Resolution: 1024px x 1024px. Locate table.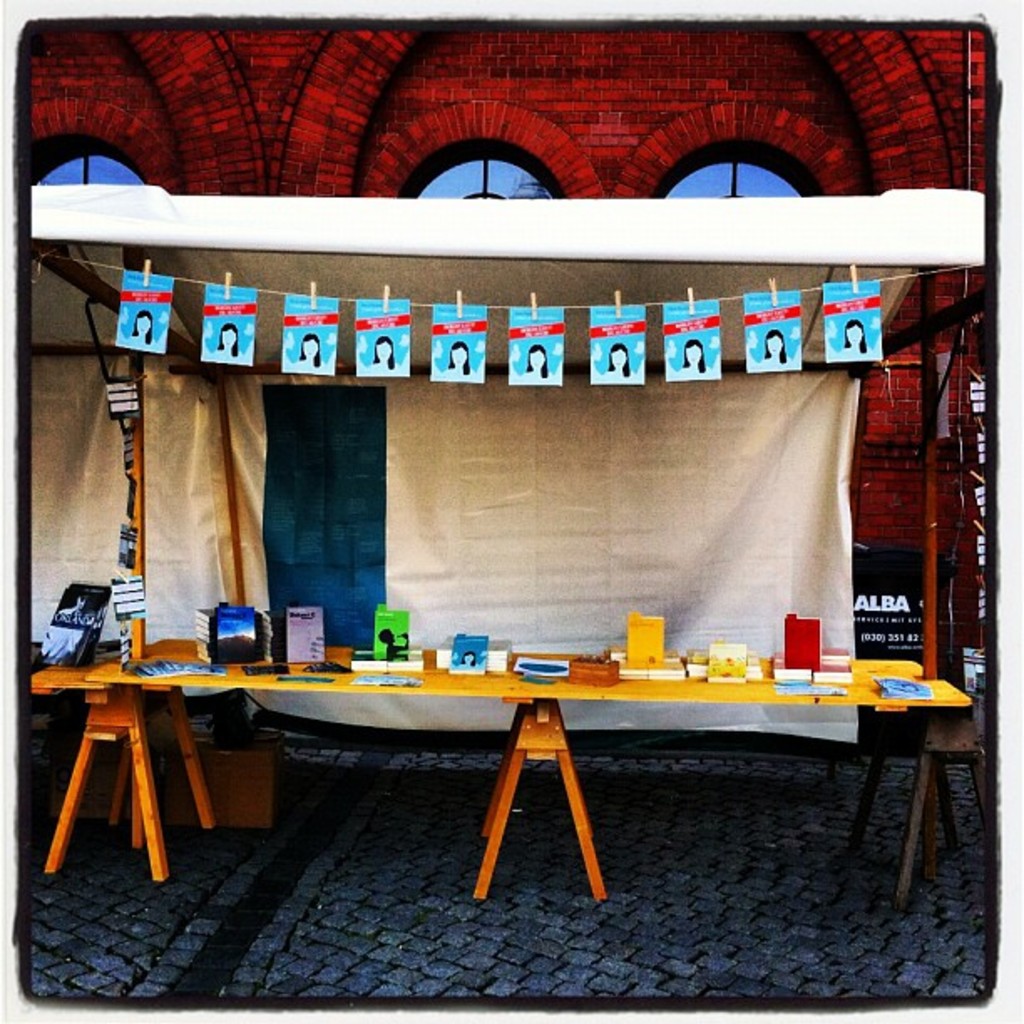
[161,627,996,899].
